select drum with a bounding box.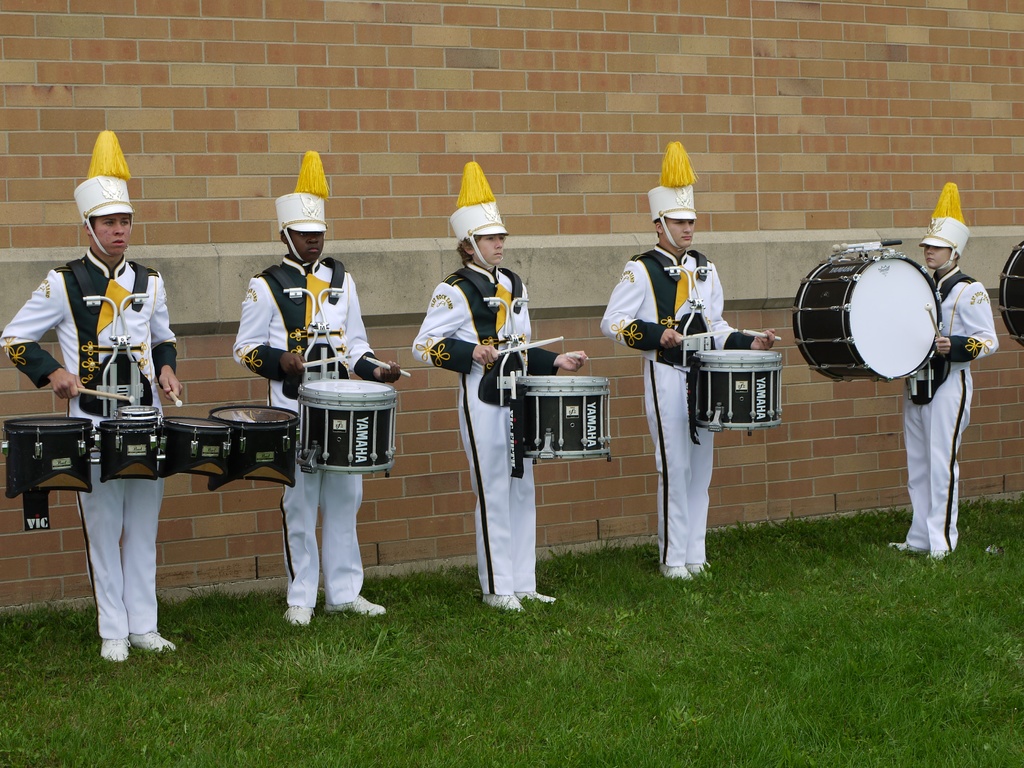
(x1=793, y1=240, x2=941, y2=384).
